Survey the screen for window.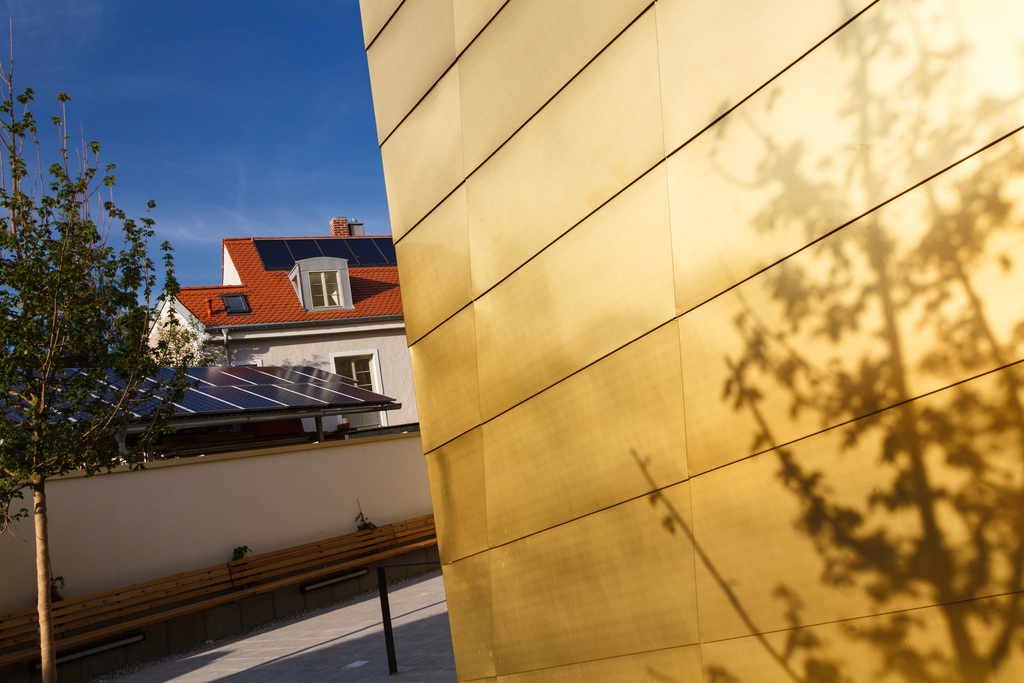
Survey found: left=223, top=292, right=253, bottom=311.
